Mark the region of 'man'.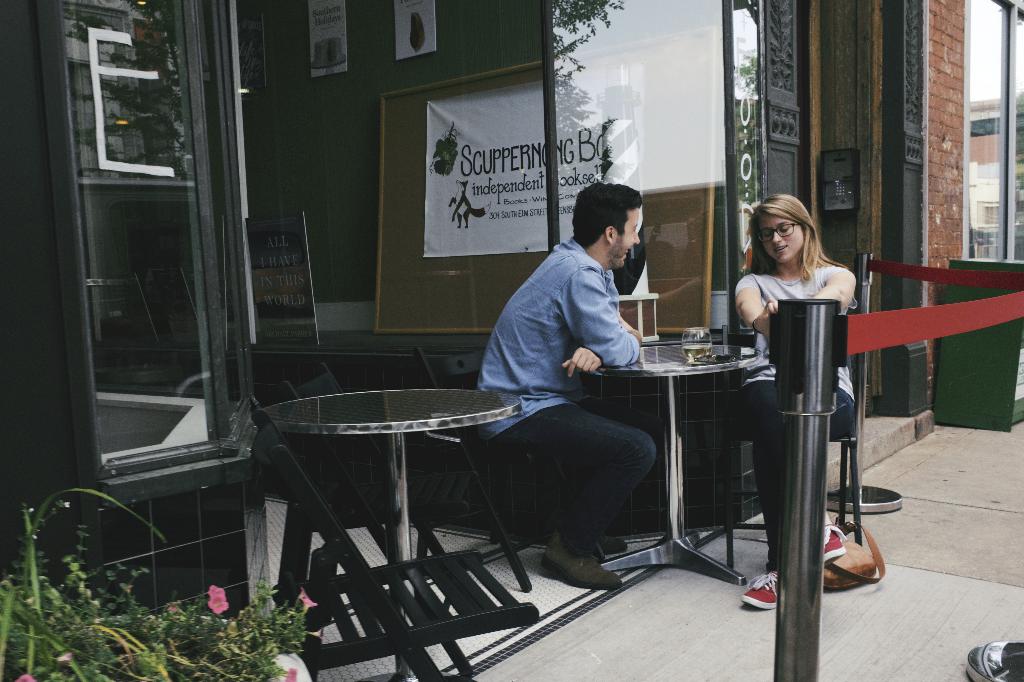
Region: 468/184/660/594.
